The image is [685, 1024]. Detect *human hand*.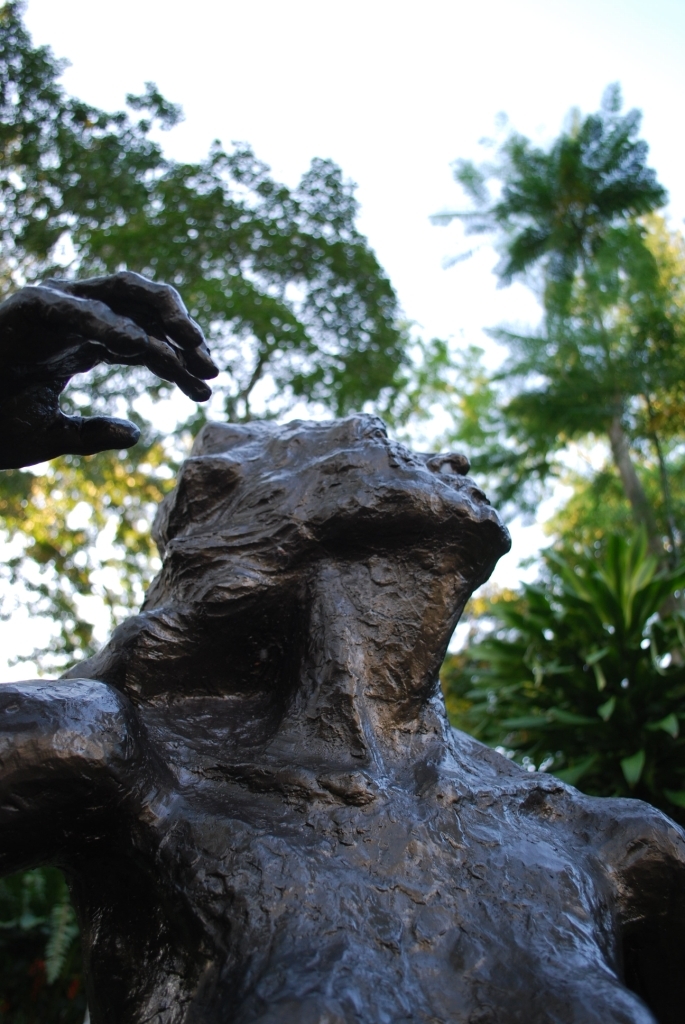
Detection: 3 257 233 454.
